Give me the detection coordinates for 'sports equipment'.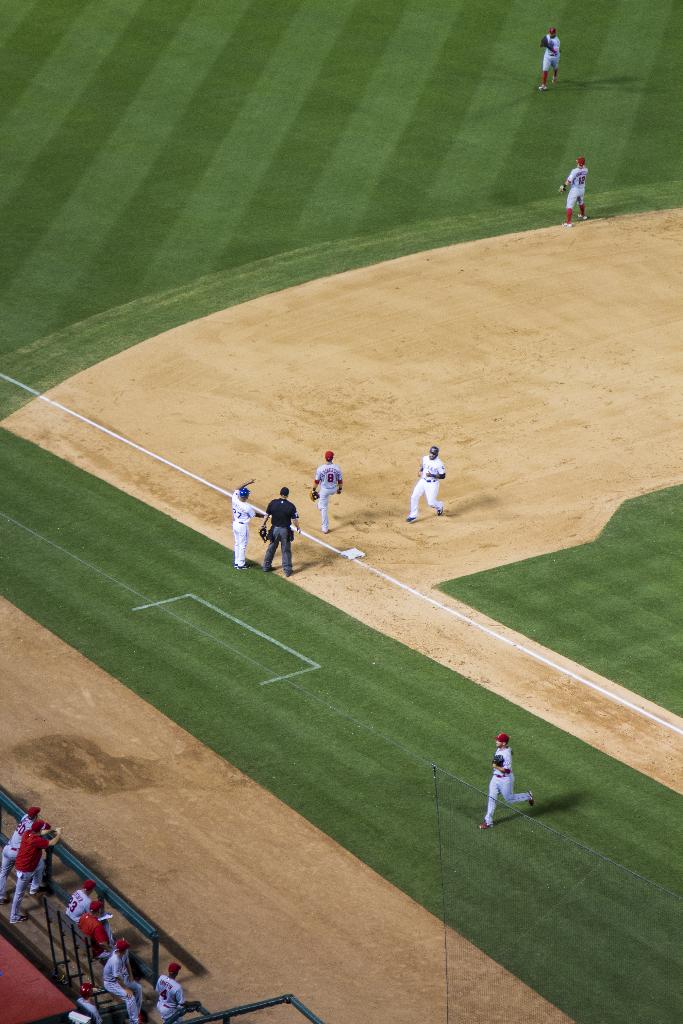
x1=236 y1=561 x2=249 y2=572.
